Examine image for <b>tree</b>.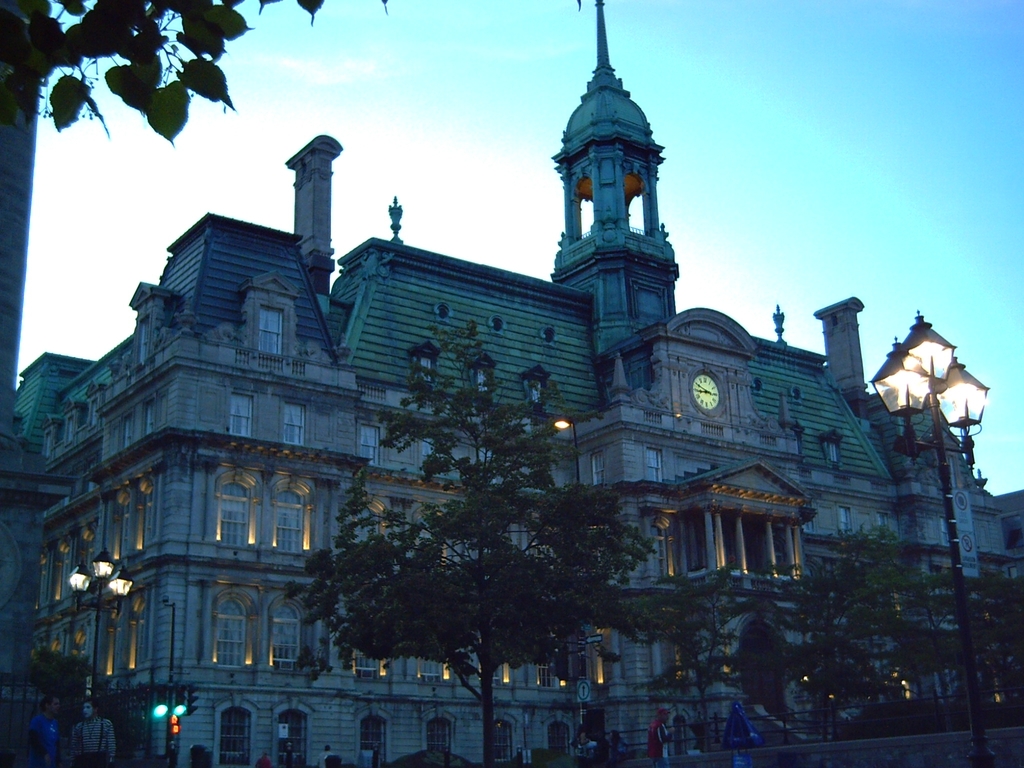
Examination result: box=[18, 643, 106, 767].
